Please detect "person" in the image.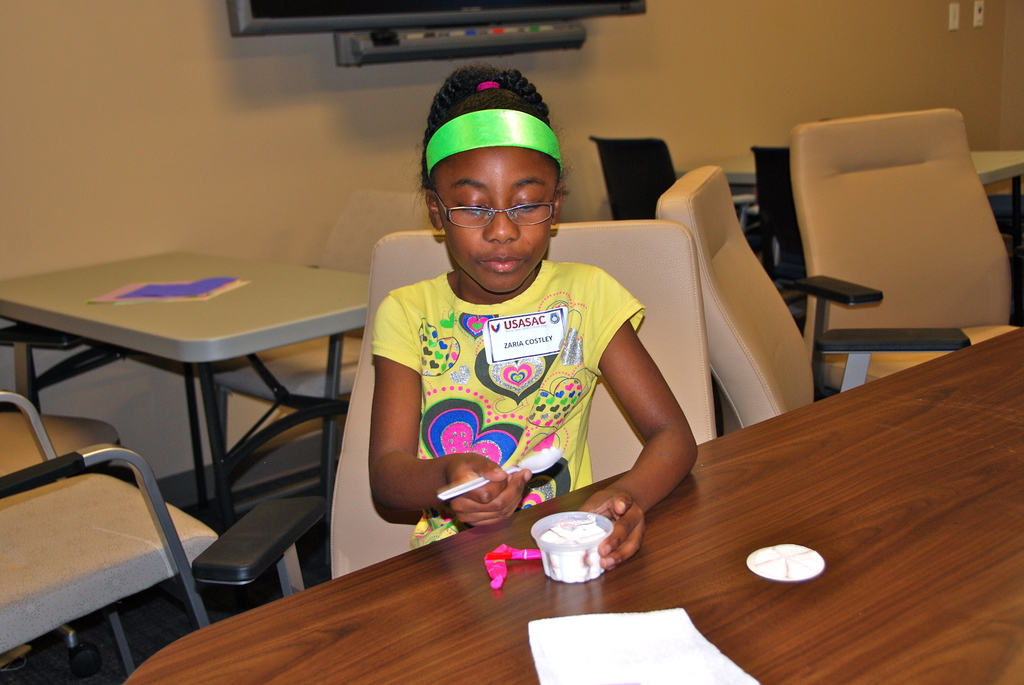
[x1=365, y1=63, x2=698, y2=572].
